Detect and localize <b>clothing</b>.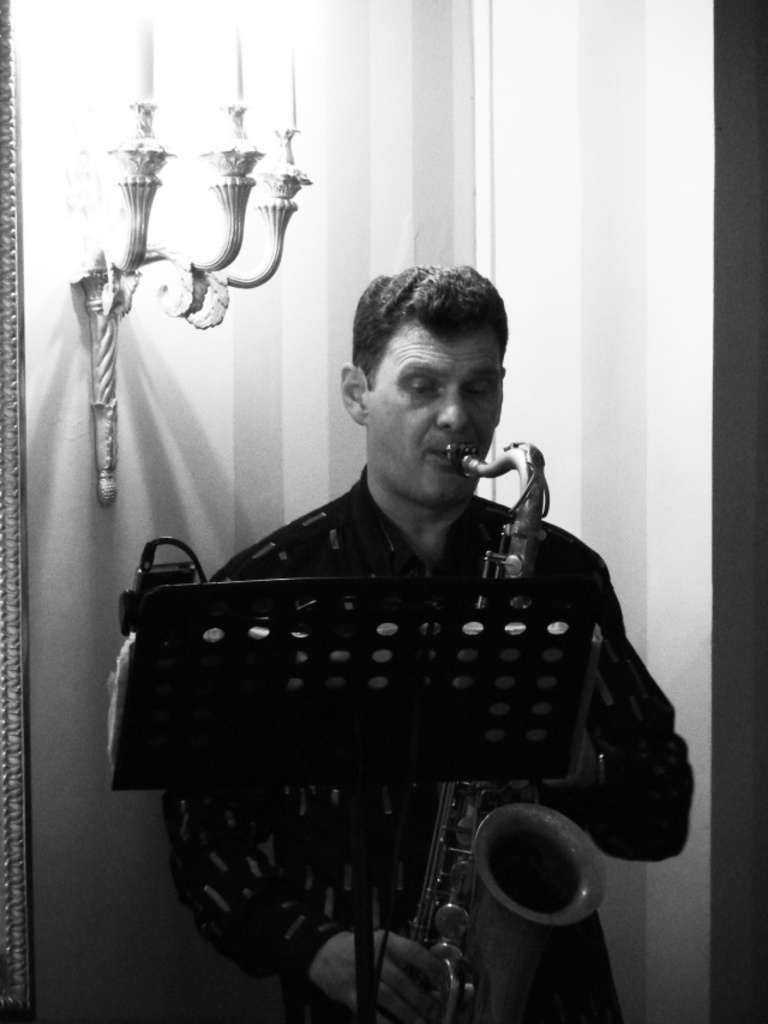
Localized at [x1=156, y1=455, x2=697, y2=989].
